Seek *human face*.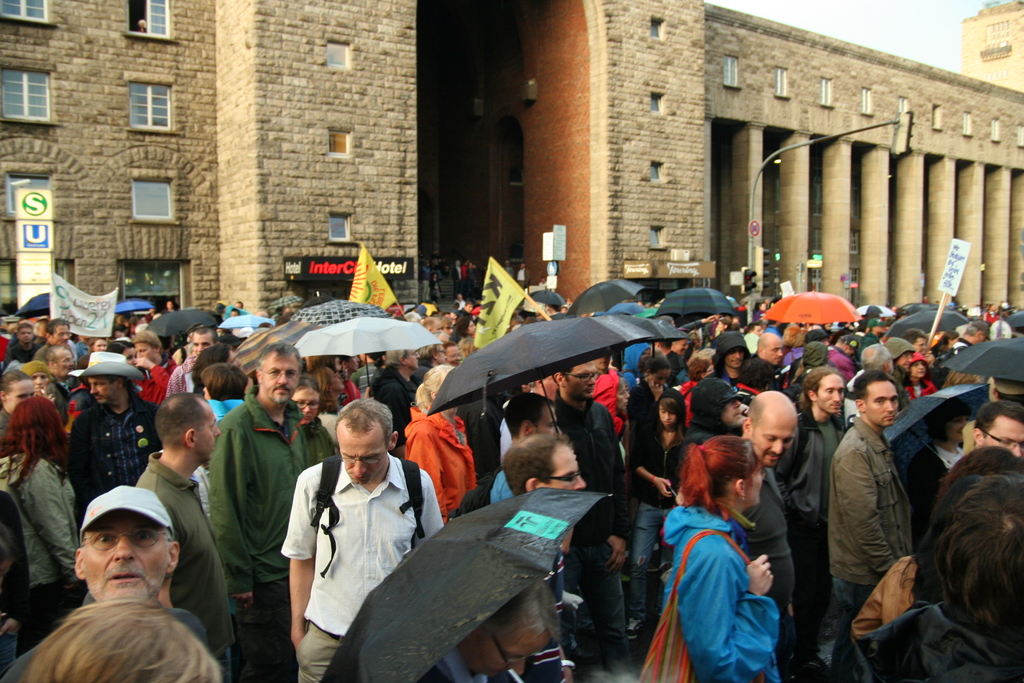
left=759, top=415, right=801, bottom=457.
